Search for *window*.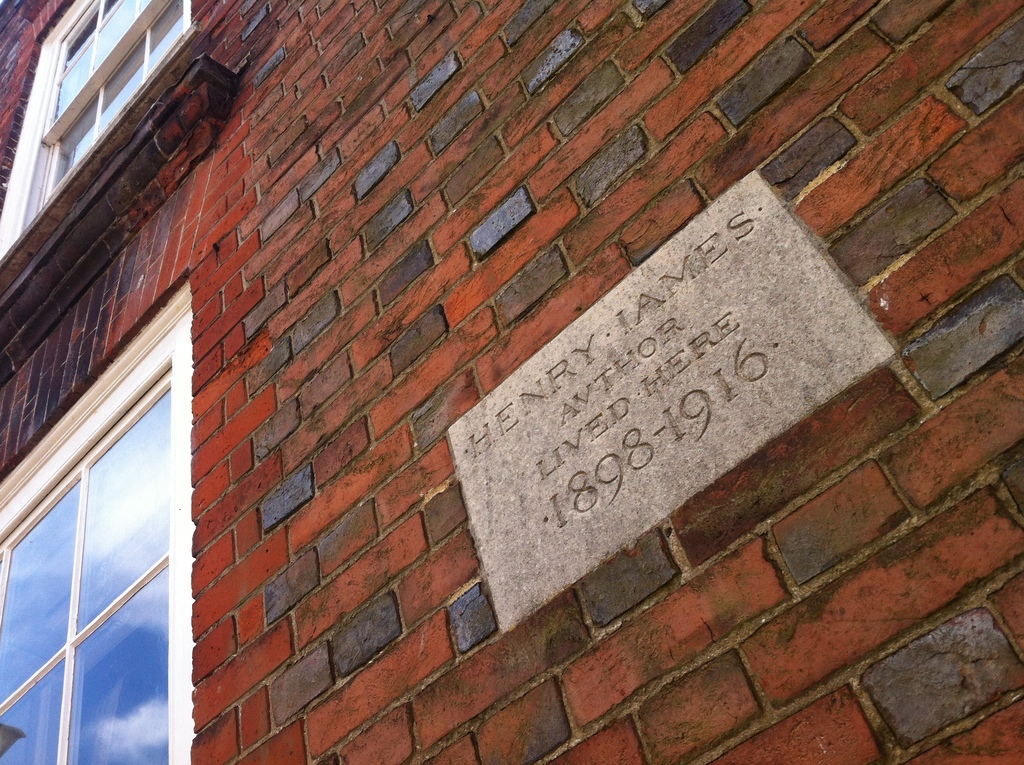
Found at BBox(0, 0, 203, 259).
